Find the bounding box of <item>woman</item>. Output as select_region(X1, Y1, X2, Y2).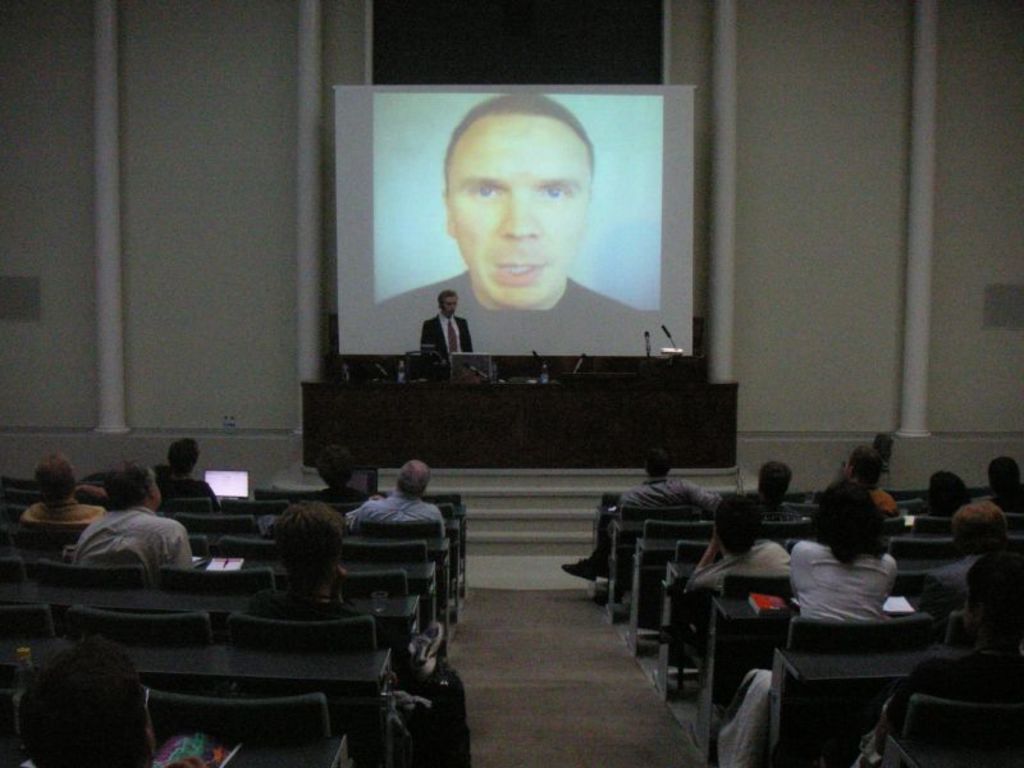
select_region(687, 485, 803, 653).
